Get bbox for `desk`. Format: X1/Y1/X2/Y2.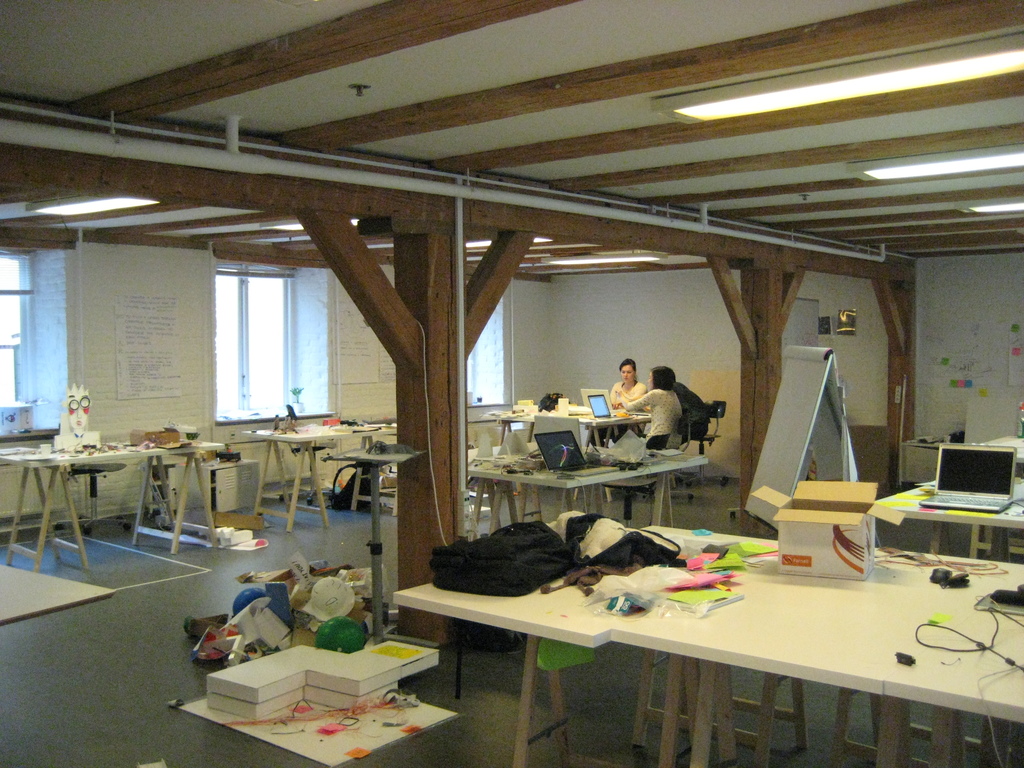
0/557/121/632.
